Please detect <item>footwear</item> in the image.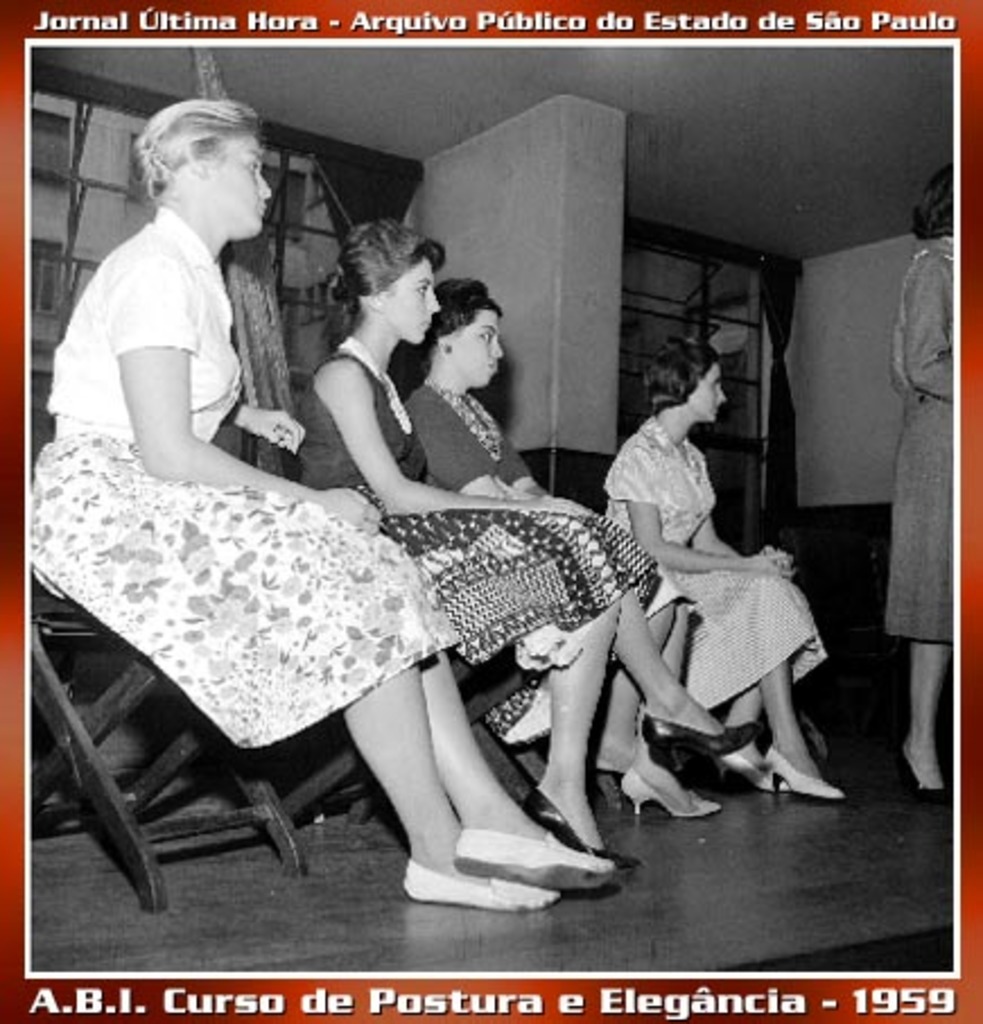
crop(624, 753, 716, 816).
